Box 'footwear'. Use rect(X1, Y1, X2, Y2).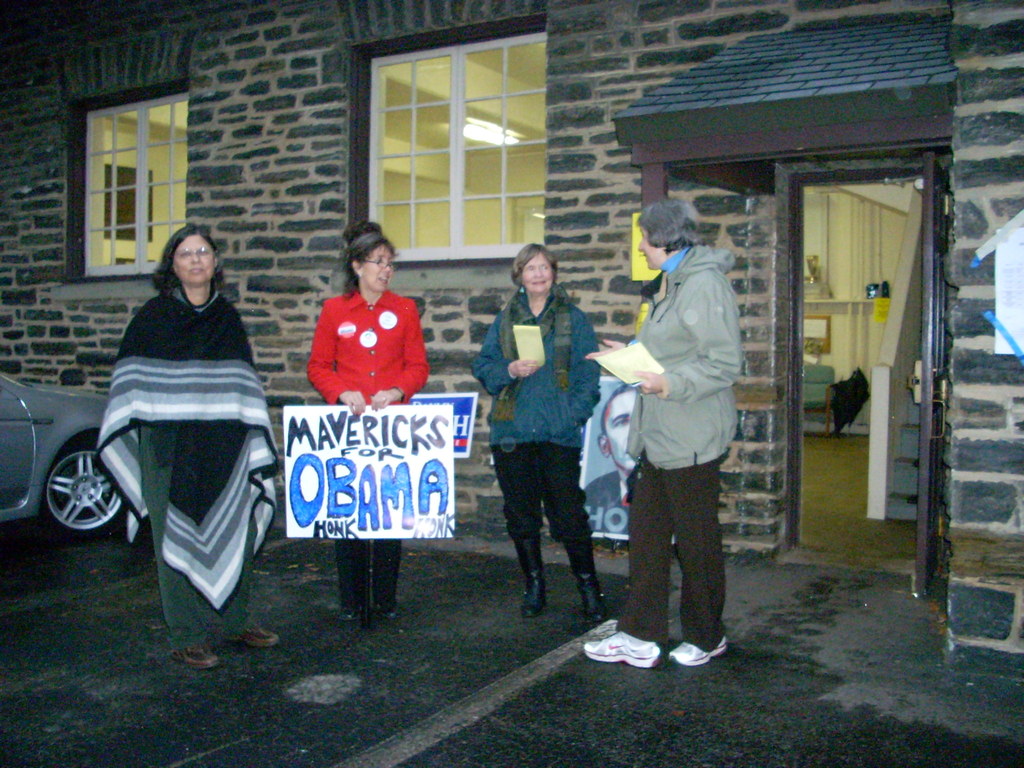
rect(668, 638, 730, 662).
